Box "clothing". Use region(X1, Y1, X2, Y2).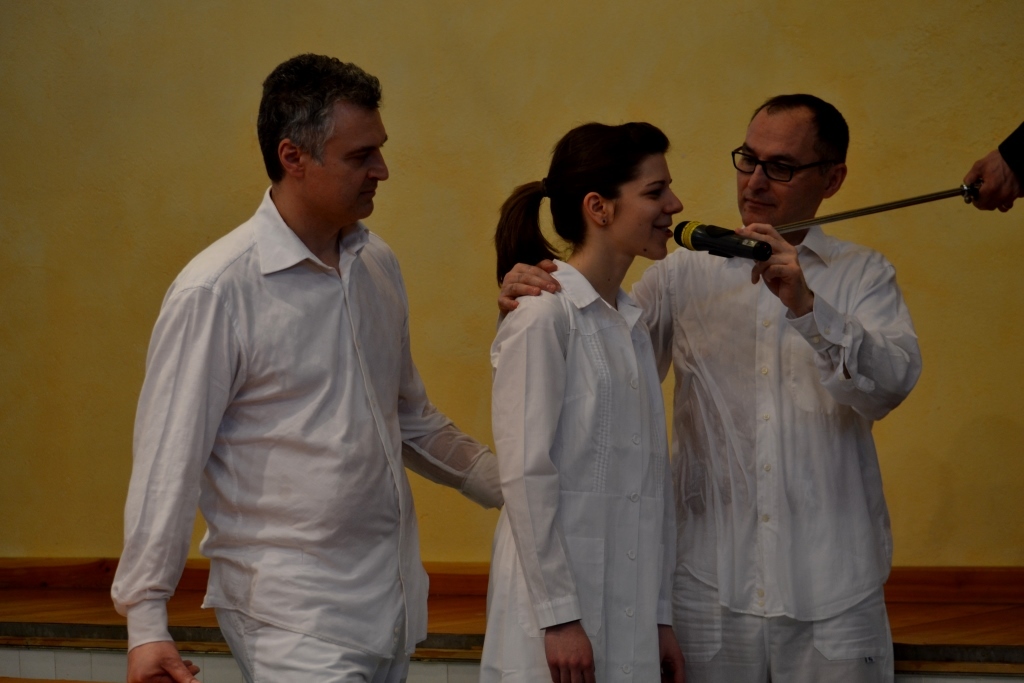
region(108, 183, 502, 682).
